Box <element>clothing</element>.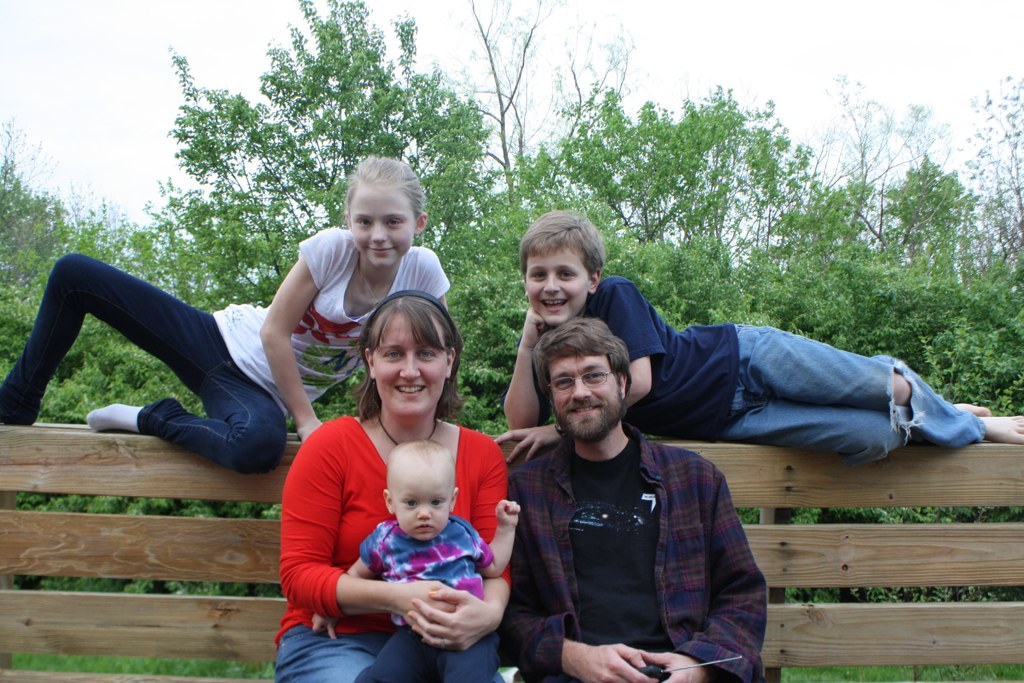
detection(358, 505, 491, 682).
